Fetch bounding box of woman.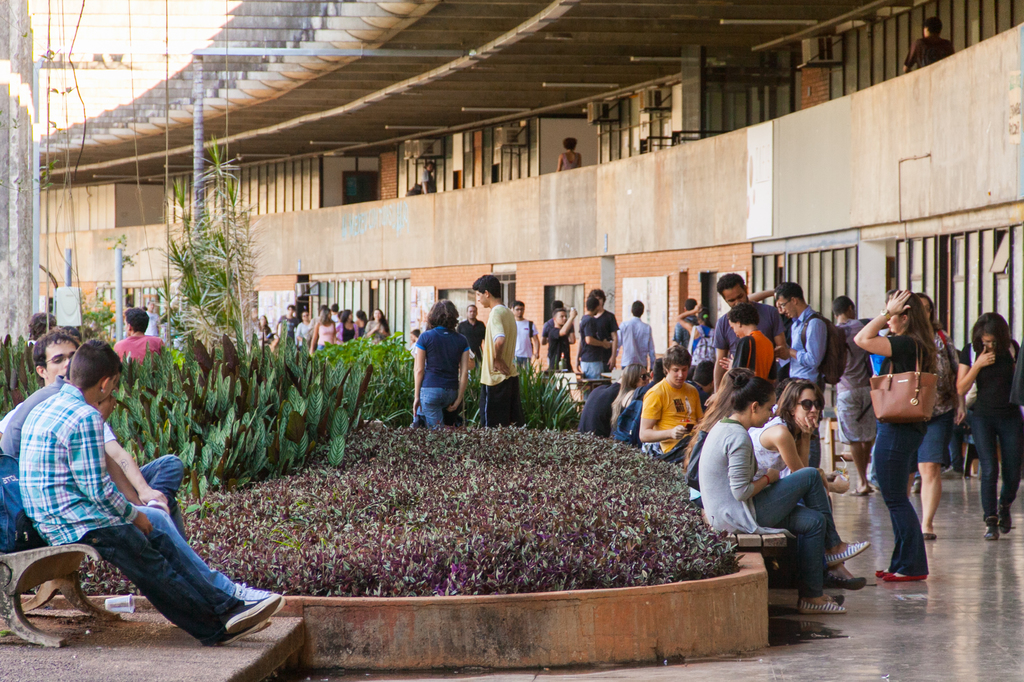
Bbox: l=337, t=305, r=364, b=340.
